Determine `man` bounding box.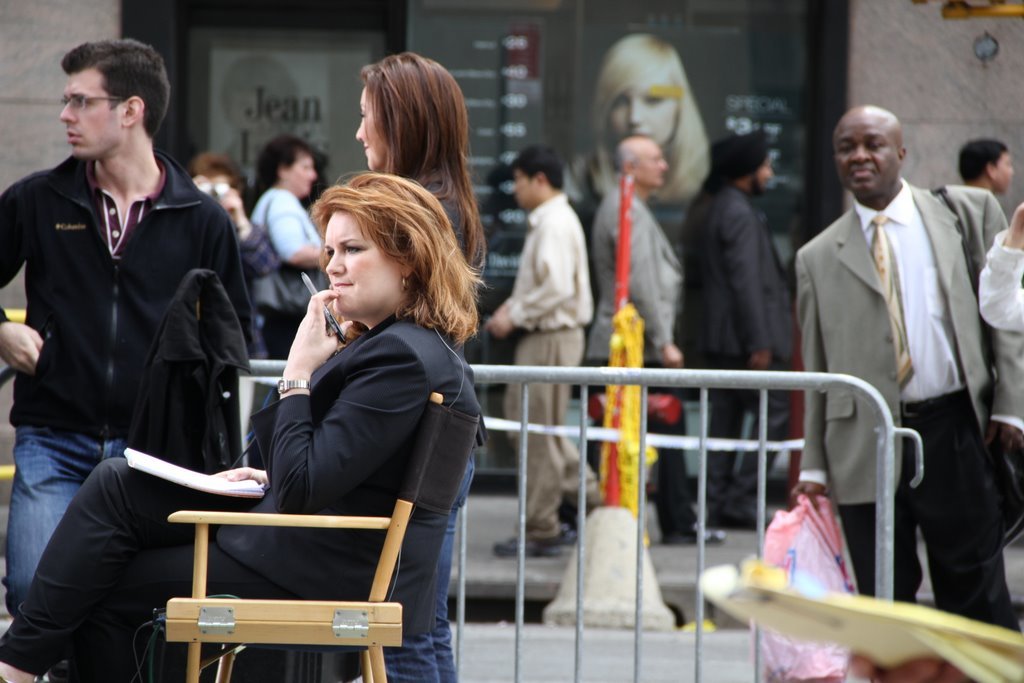
Determined: [x1=0, y1=40, x2=257, y2=620].
